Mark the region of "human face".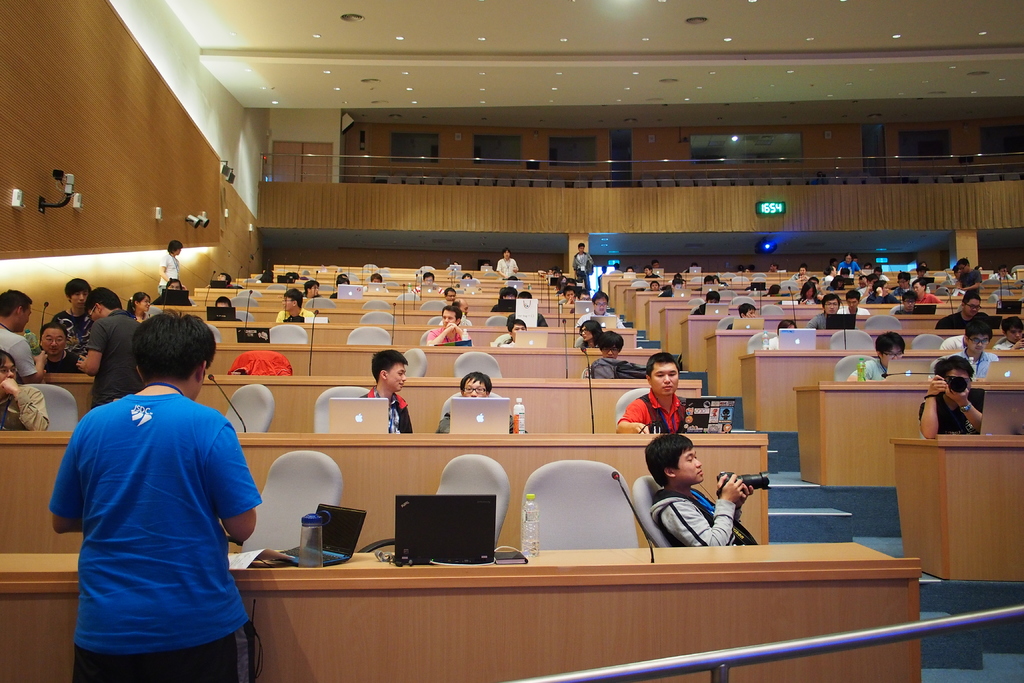
Region: 566,291,575,301.
